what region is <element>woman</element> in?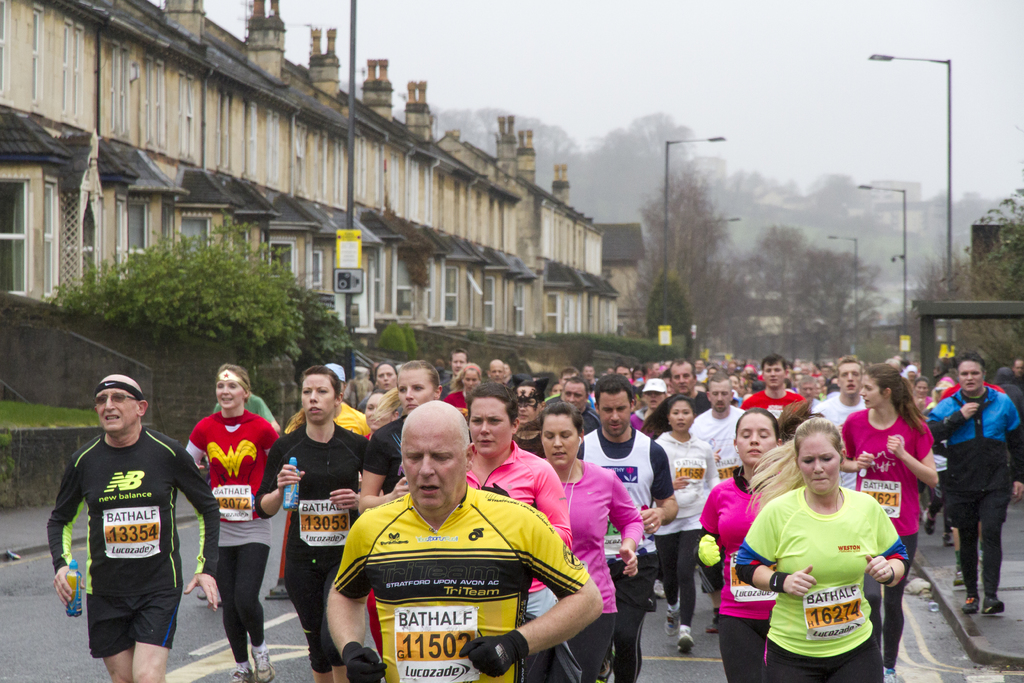
<bbox>356, 360, 405, 416</bbox>.
